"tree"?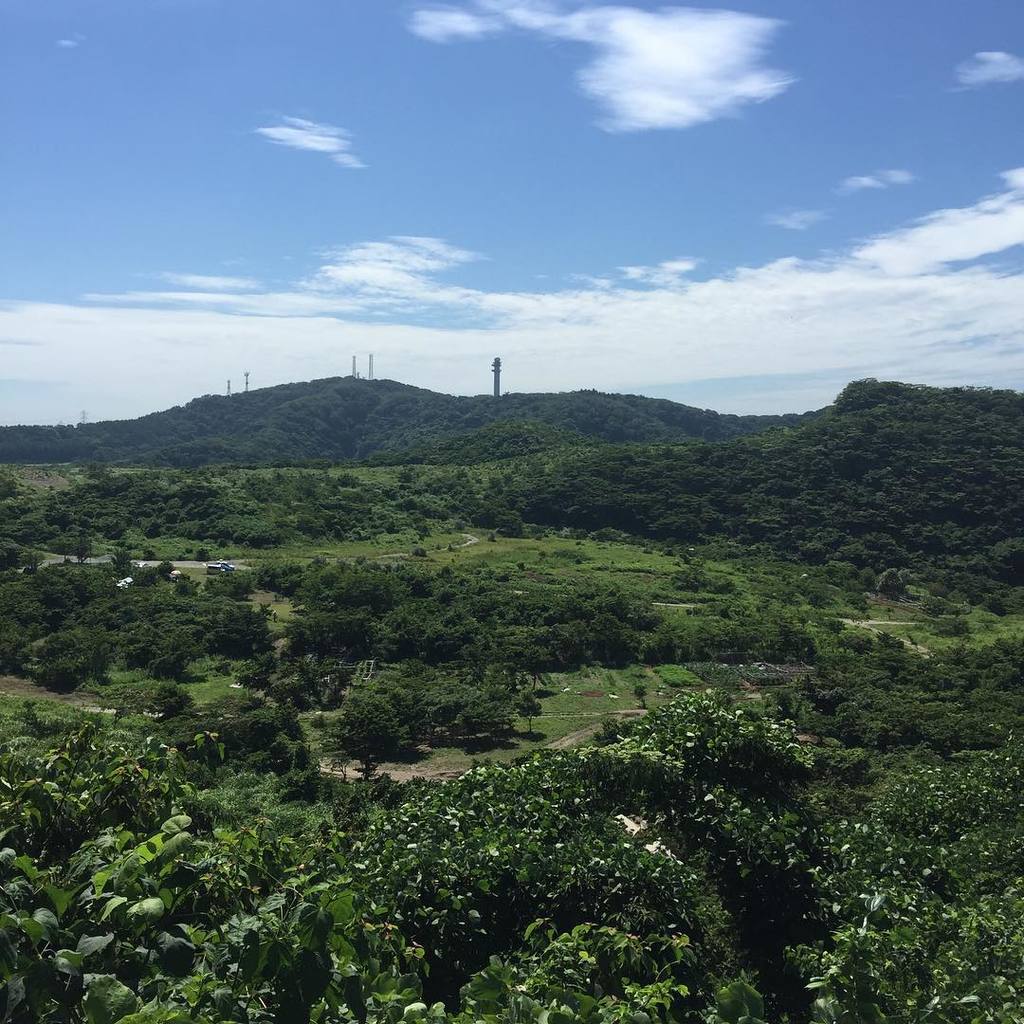
bbox=[574, 586, 644, 614]
